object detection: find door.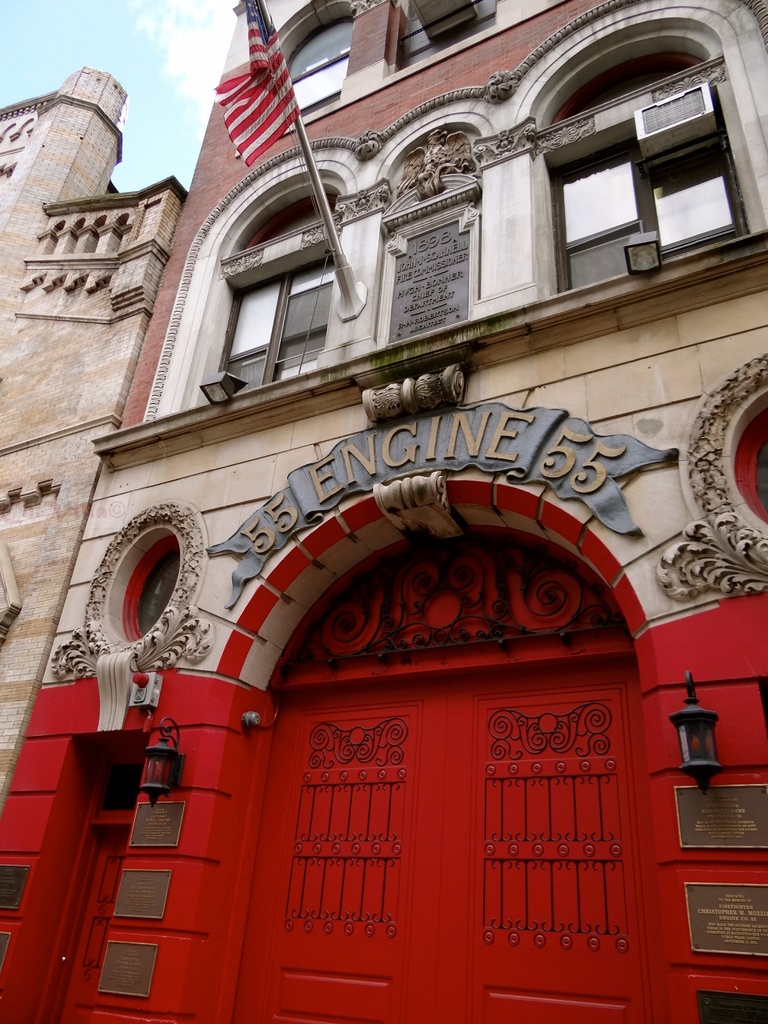
[x1=257, y1=540, x2=658, y2=1023].
